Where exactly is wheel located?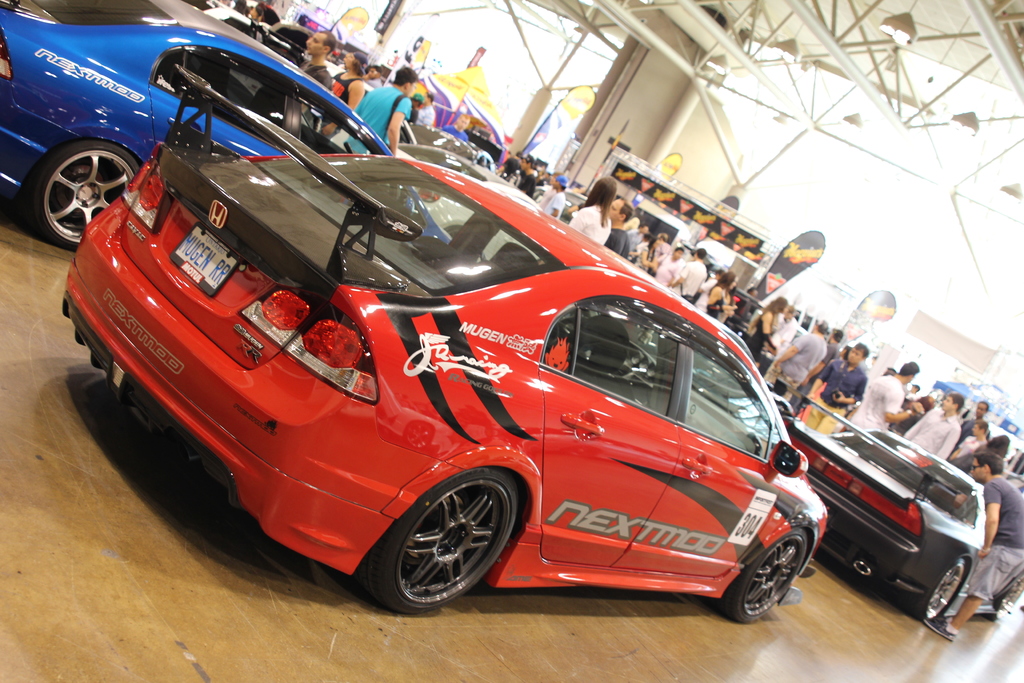
Its bounding box is 717:525:813:623.
